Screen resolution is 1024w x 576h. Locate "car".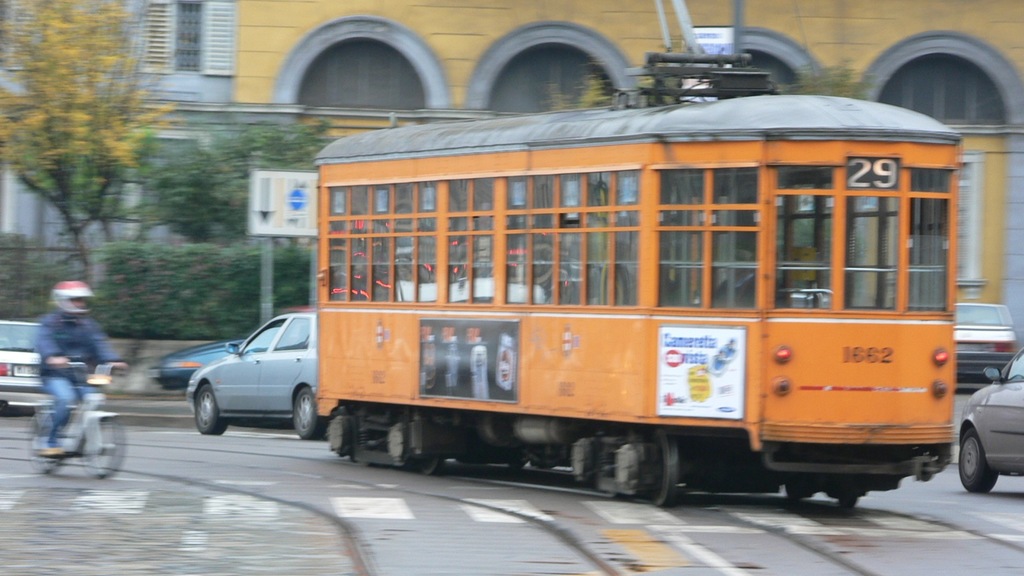
l=186, t=310, r=317, b=440.
